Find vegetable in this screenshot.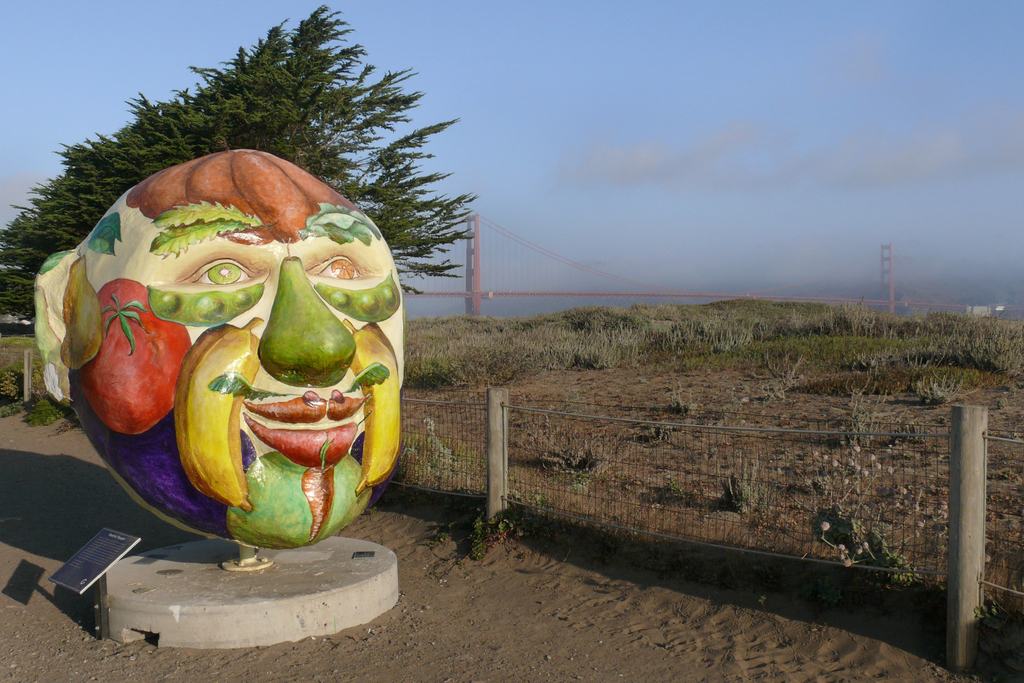
The bounding box for vegetable is [241,393,326,420].
